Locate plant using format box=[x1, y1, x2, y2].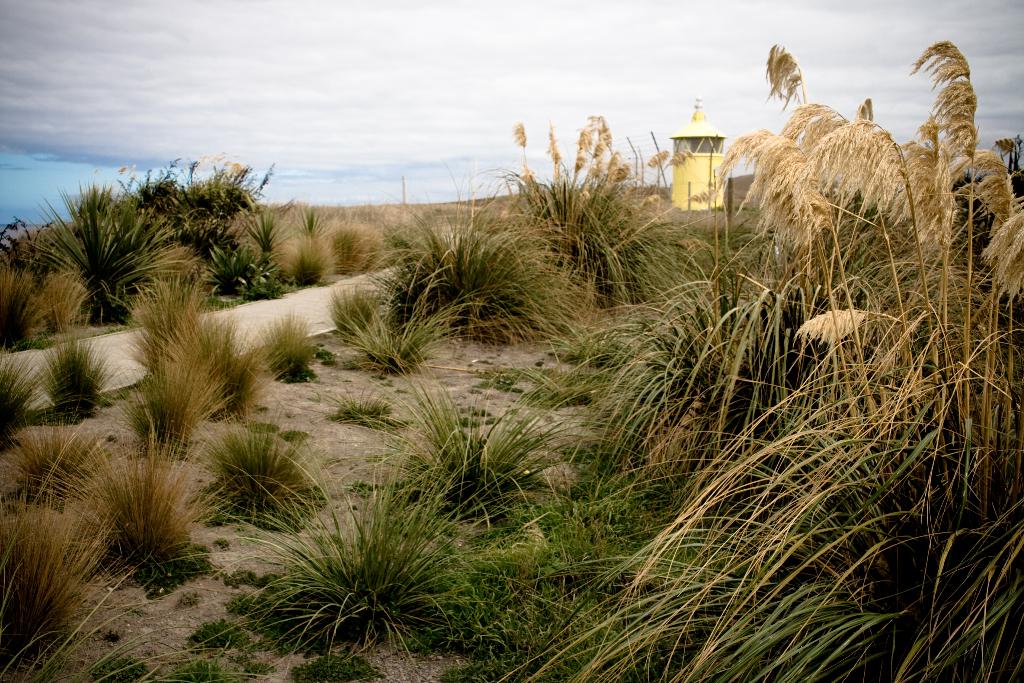
box=[0, 218, 115, 342].
